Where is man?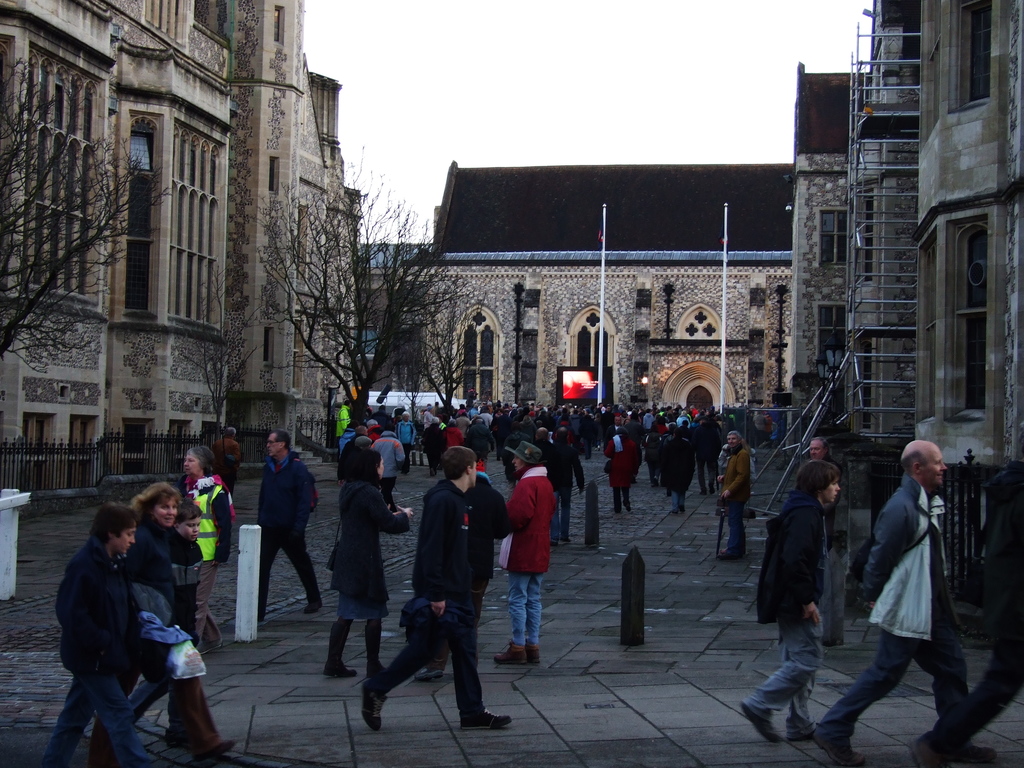
<bbox>253, 432, 312, 613</bbox>.
